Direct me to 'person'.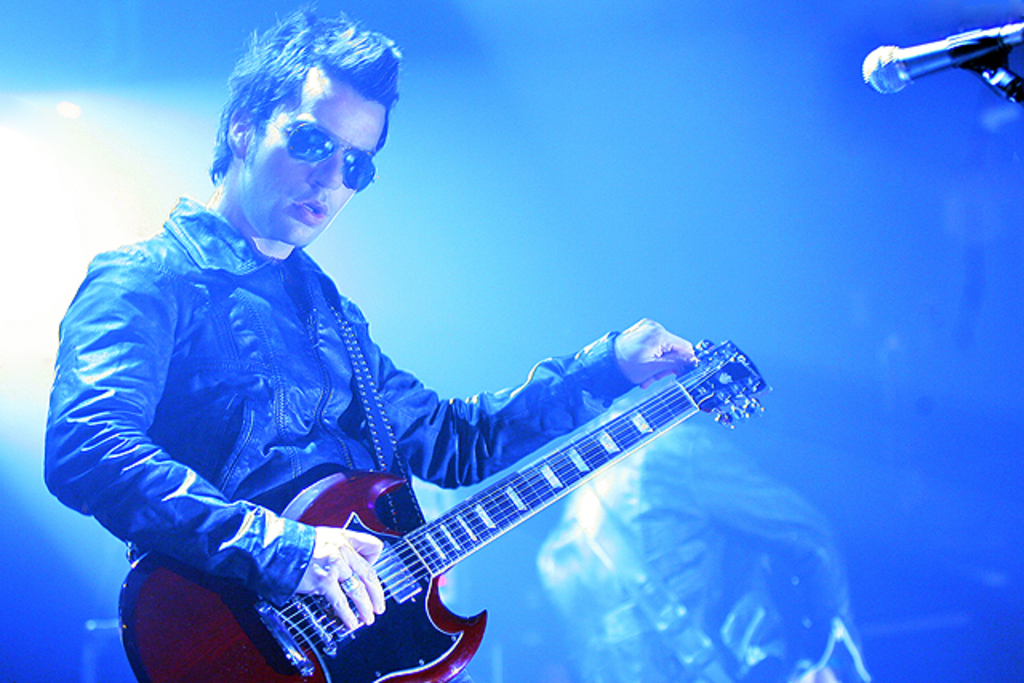
Direction: x1=40 y1=3 x2=702 y2=681.
